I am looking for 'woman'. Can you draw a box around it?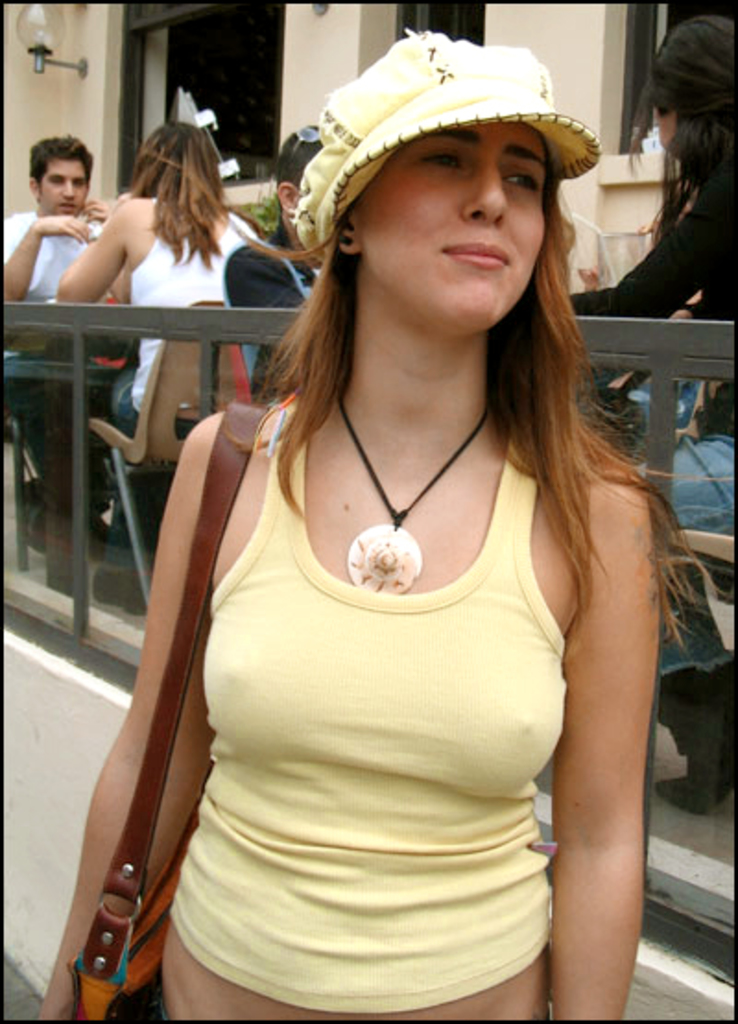
Sure, the bounding box is 50 122 277 454.
